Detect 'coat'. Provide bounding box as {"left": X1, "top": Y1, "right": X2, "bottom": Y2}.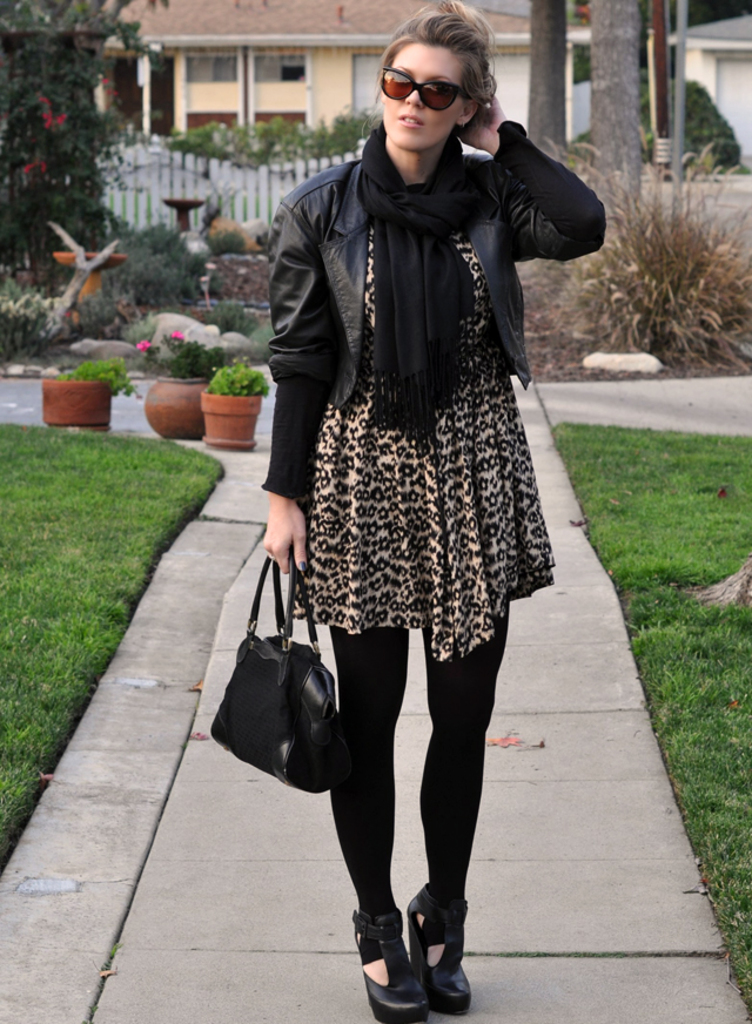
{"left": 278, "top": 52, "right": 579, "bottom": 547}.
